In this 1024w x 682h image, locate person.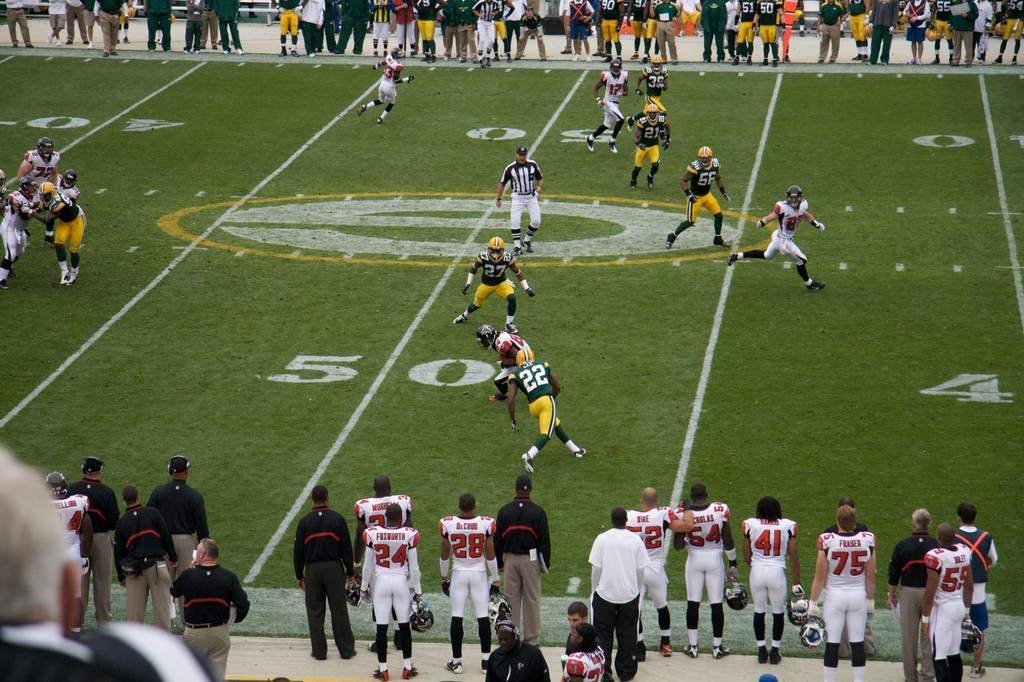
Bounding box: 564:621:606:681.
